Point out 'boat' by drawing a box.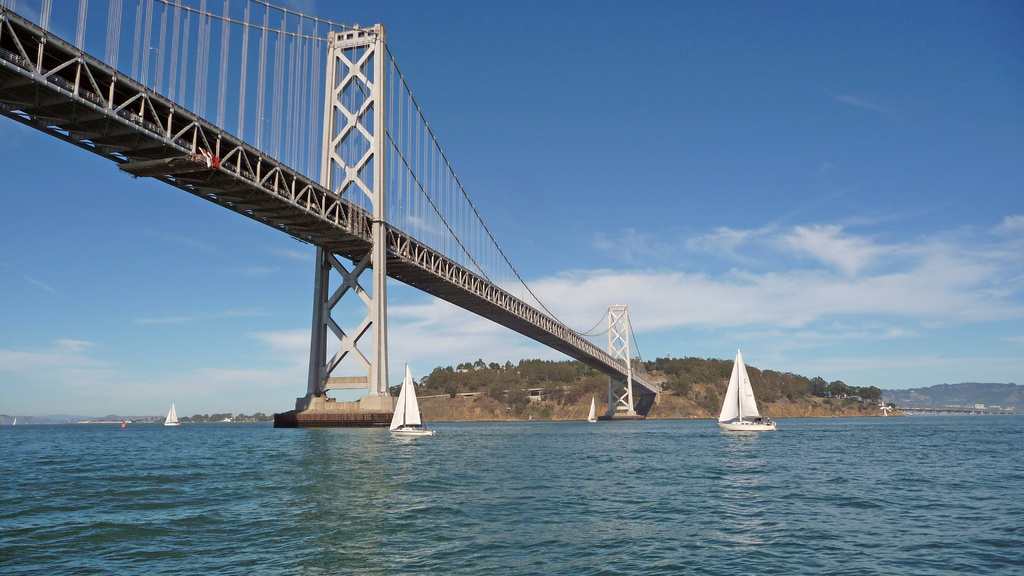
left=880, top=413, right=892, bottom=417.
